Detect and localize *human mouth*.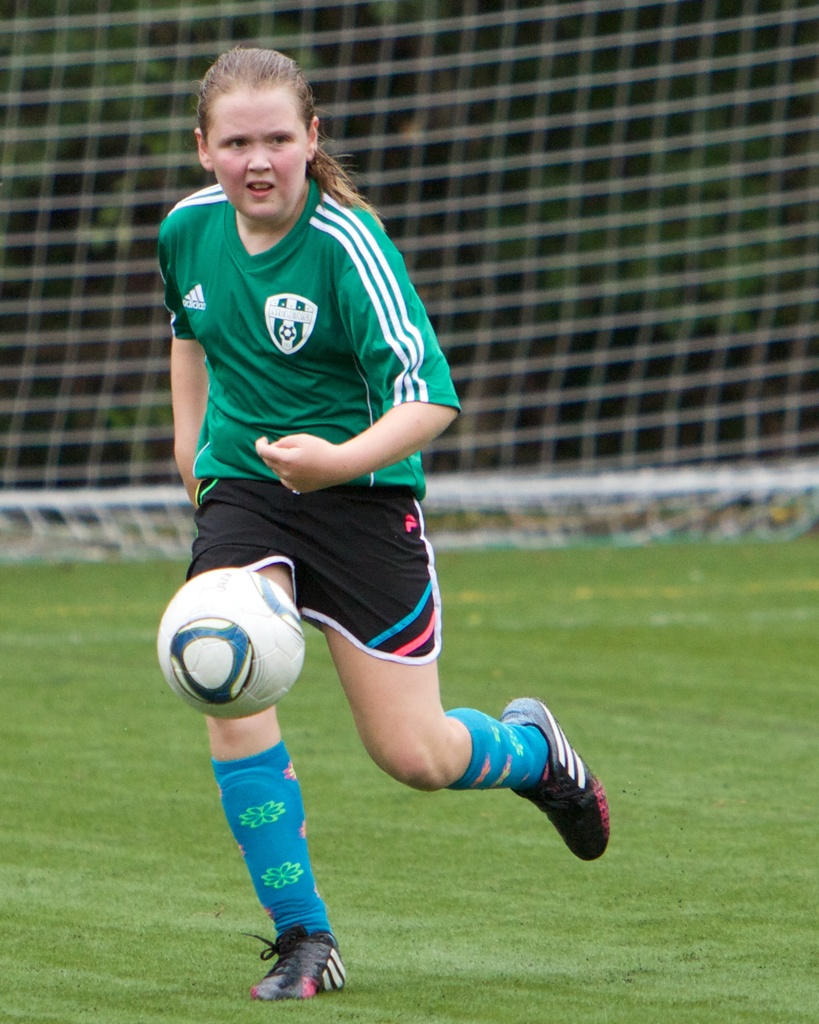
Localized at detection(243, 180, 278, 192).
